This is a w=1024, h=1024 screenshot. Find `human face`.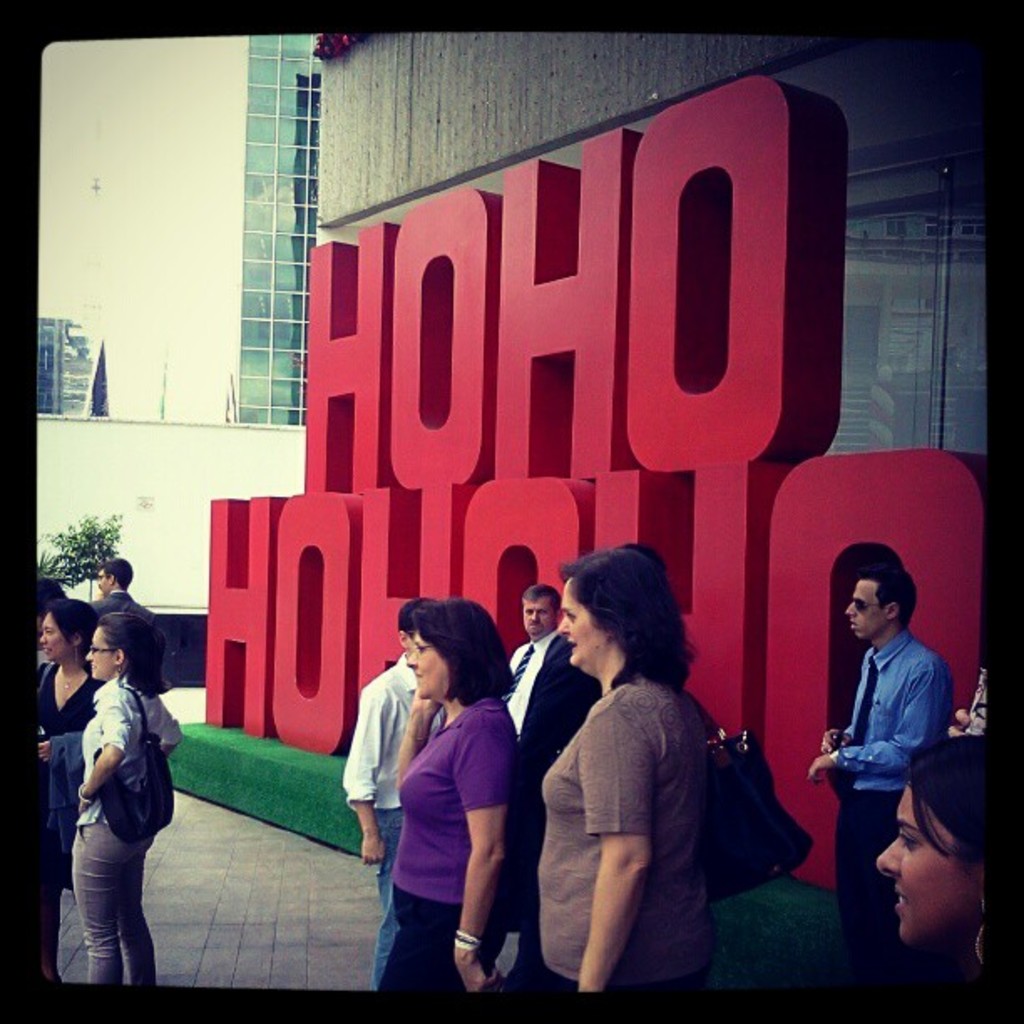
Bounding box: box(410, 632, 445, 699).
